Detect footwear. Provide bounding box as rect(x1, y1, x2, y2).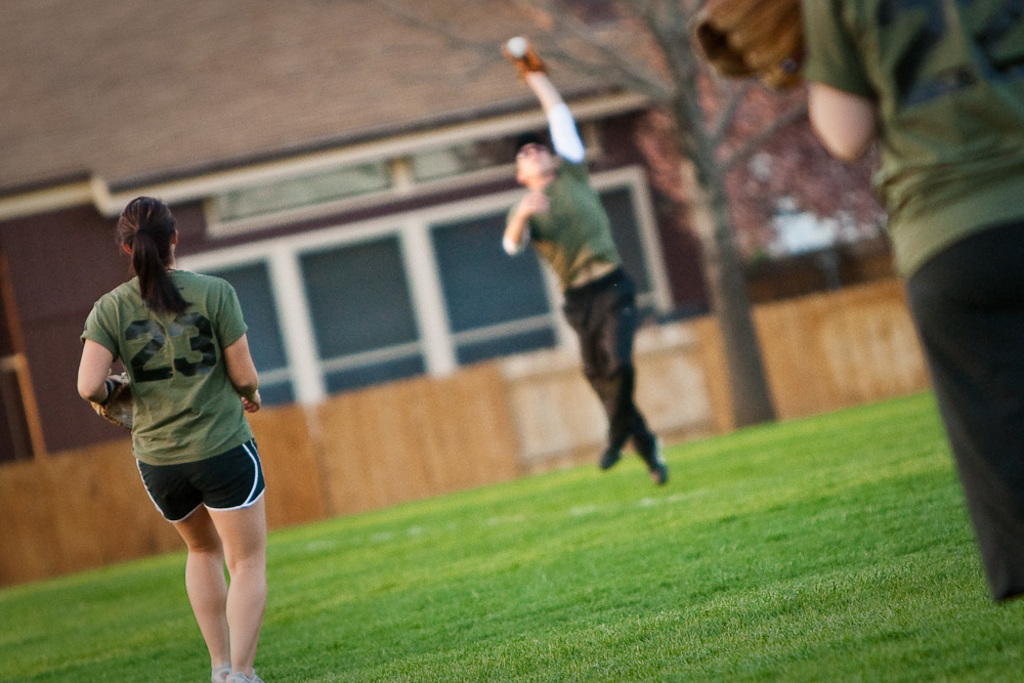
rect(224, 664, 267, 682).
